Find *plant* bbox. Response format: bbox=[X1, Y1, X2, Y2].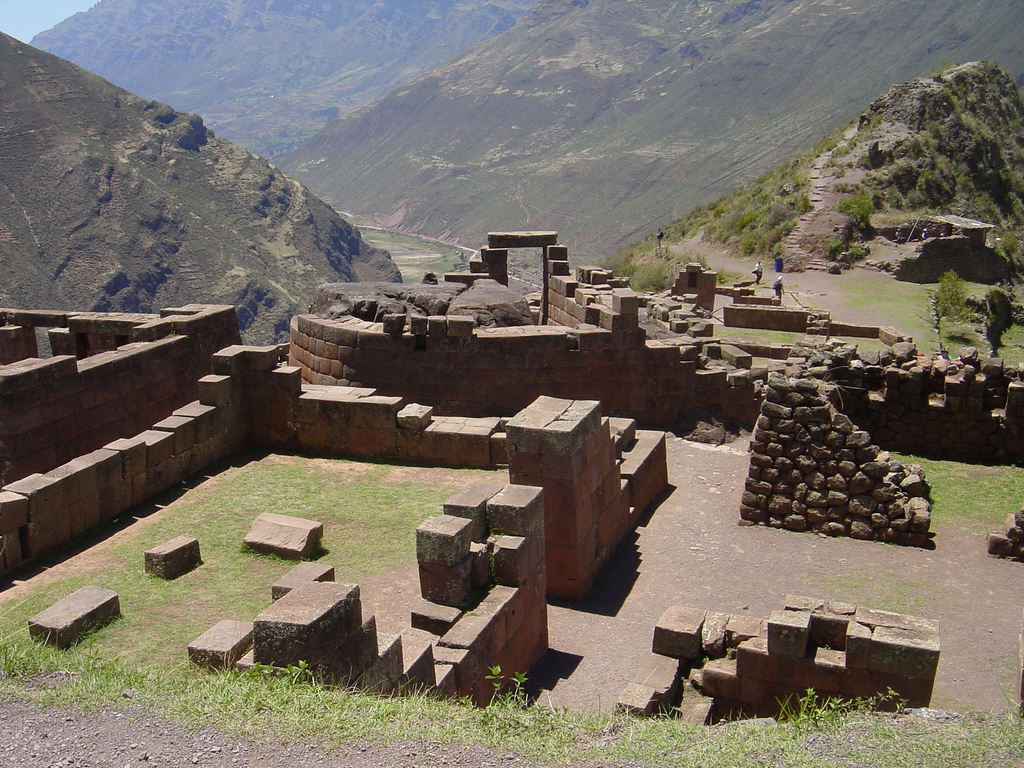
bbox=[931, 269, 973, 360].
